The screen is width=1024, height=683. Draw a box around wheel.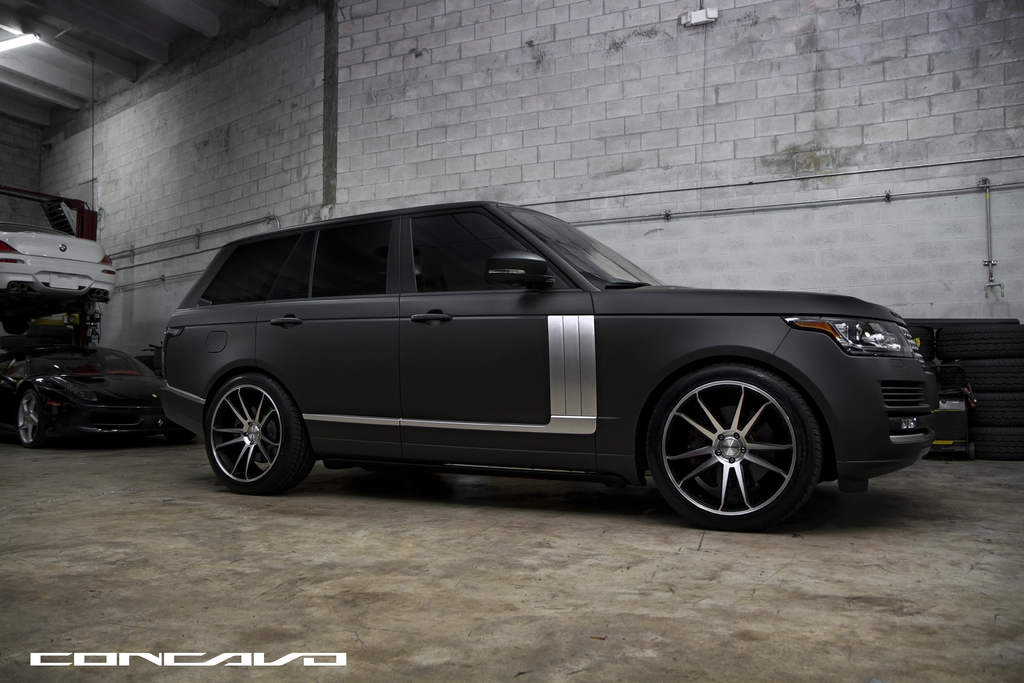
[907, 325, 936, 360].
